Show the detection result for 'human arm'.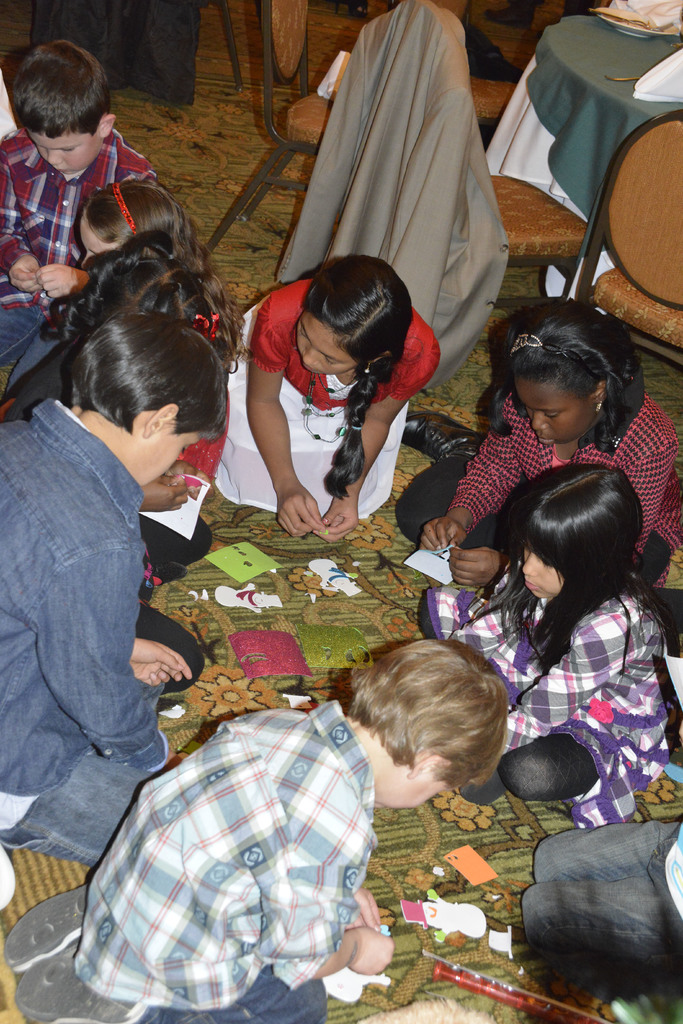
crop(327, 876, 380, 935).
